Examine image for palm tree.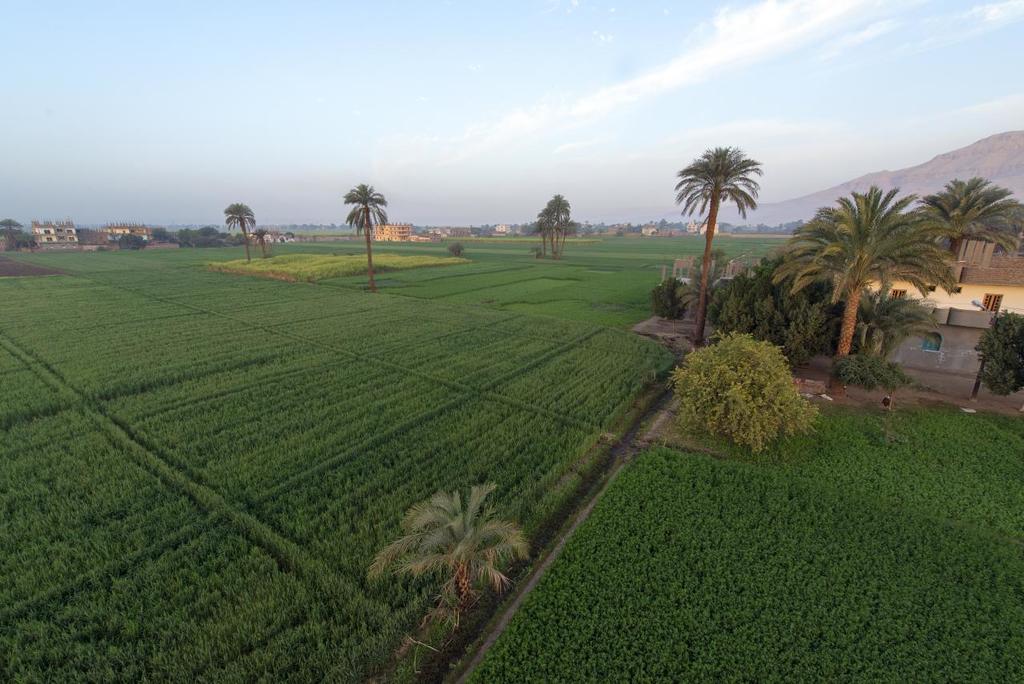
Examination result: (x1=527, y1=189, x2=574, y2=264).
